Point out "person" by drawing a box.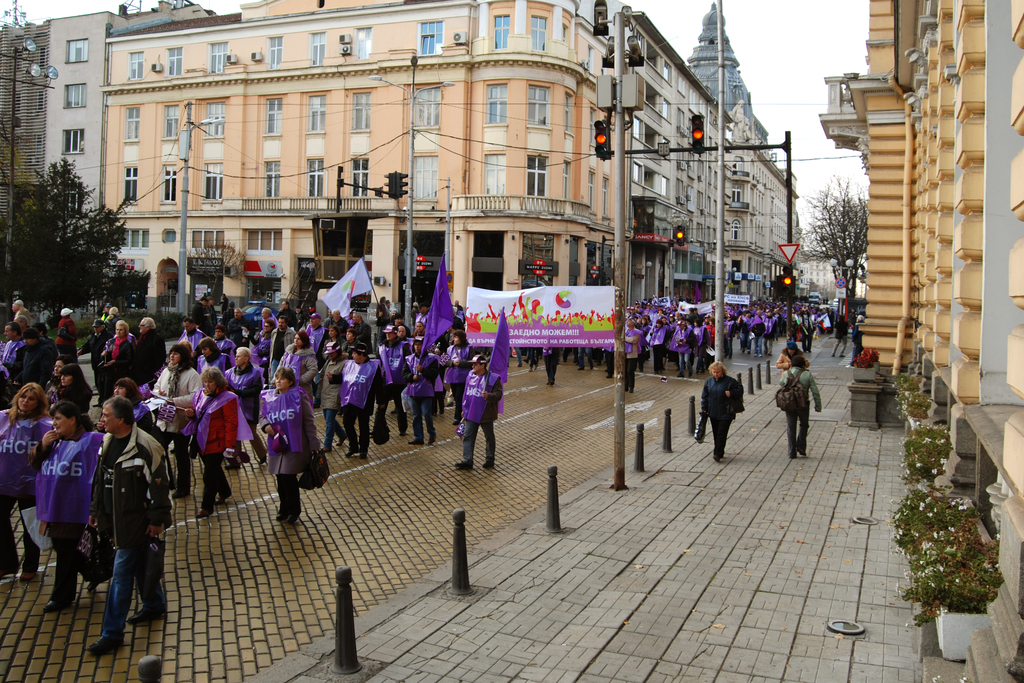
{"left": 127, "top": 313, "right": 169, "bottom": 380}.
